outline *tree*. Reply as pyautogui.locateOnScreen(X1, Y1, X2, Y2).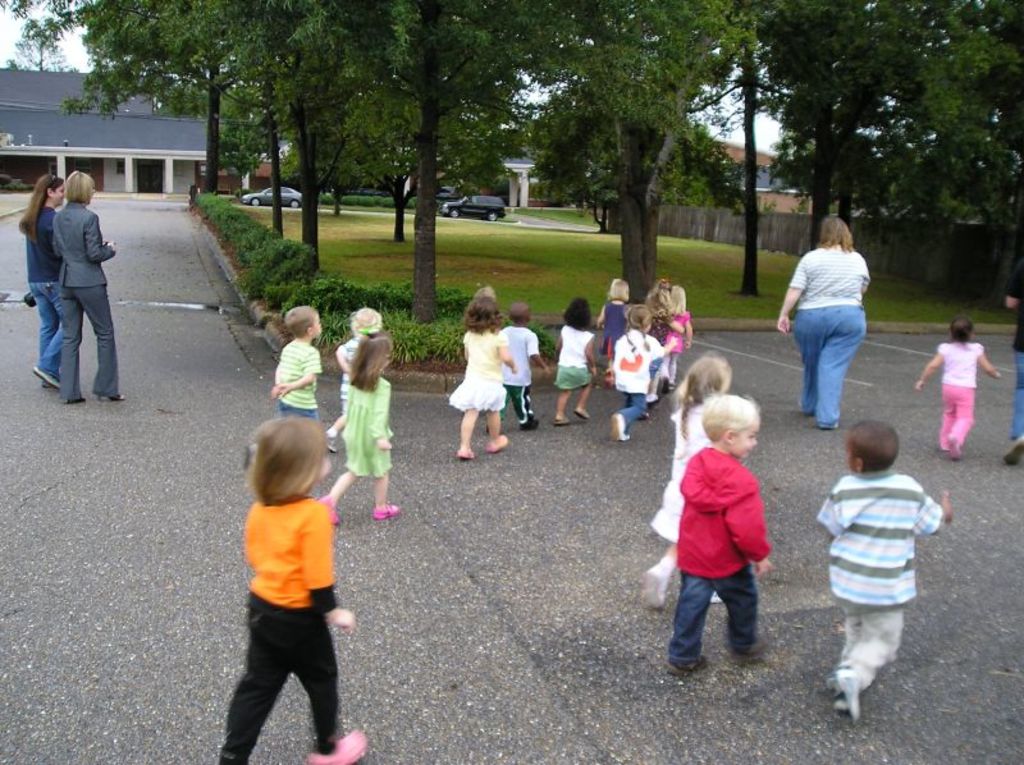
pyautogui.locateOnScreen(590, 105, 745, 220).
